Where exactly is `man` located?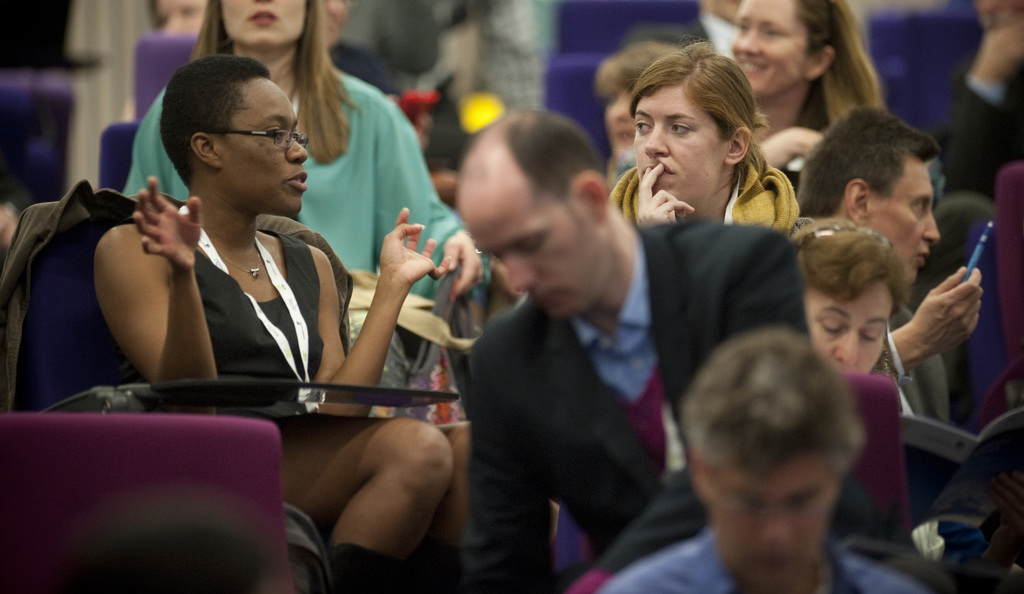
Its bounding box is l=799, t=100, r=941, b=281.
